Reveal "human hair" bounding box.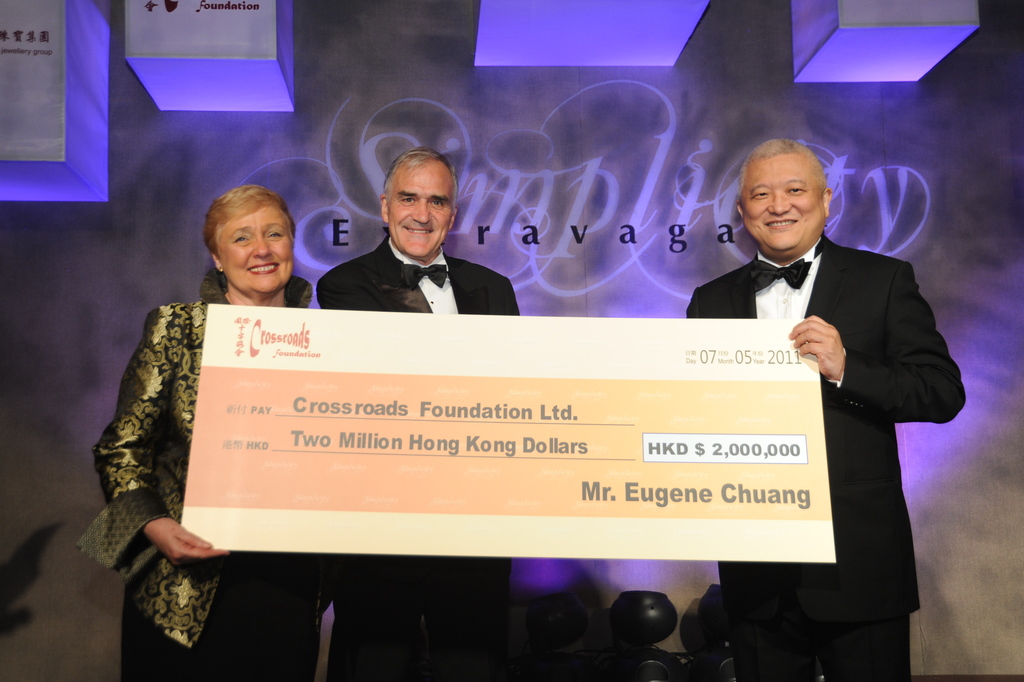
Revealed: rect(382, 146, 459, 218).
